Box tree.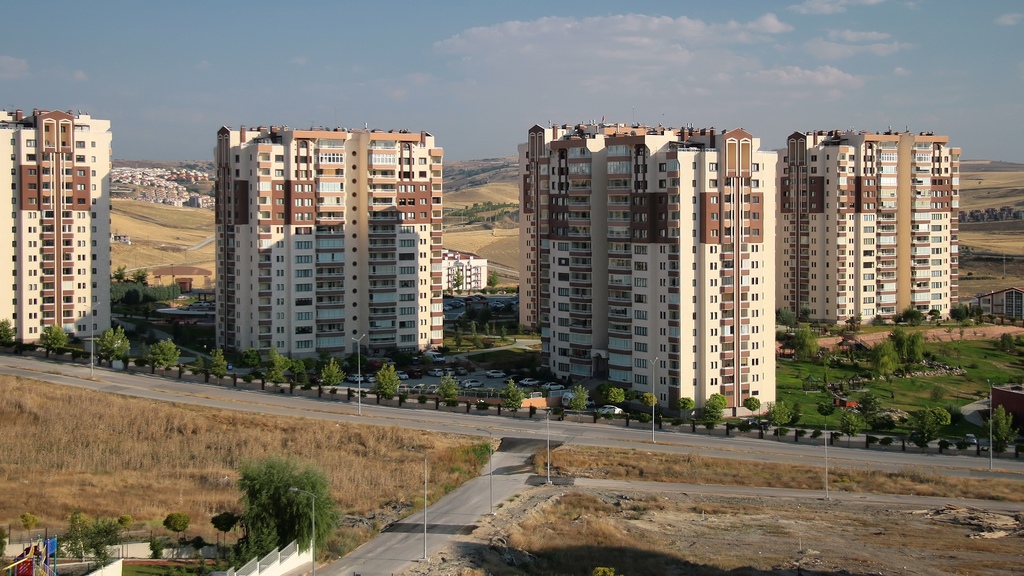
[x1=641, y1=390, x2=660, y2=424].
